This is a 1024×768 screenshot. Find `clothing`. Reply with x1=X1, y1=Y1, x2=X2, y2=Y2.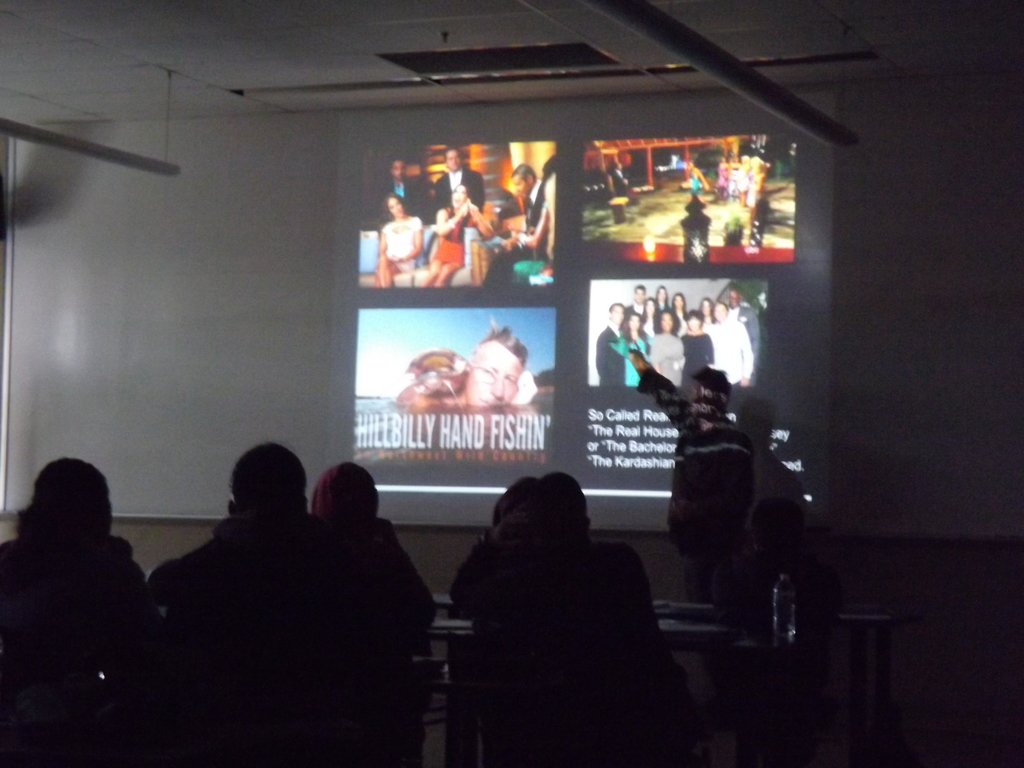
x1=373, y1=218, x2=424, y2=277.
